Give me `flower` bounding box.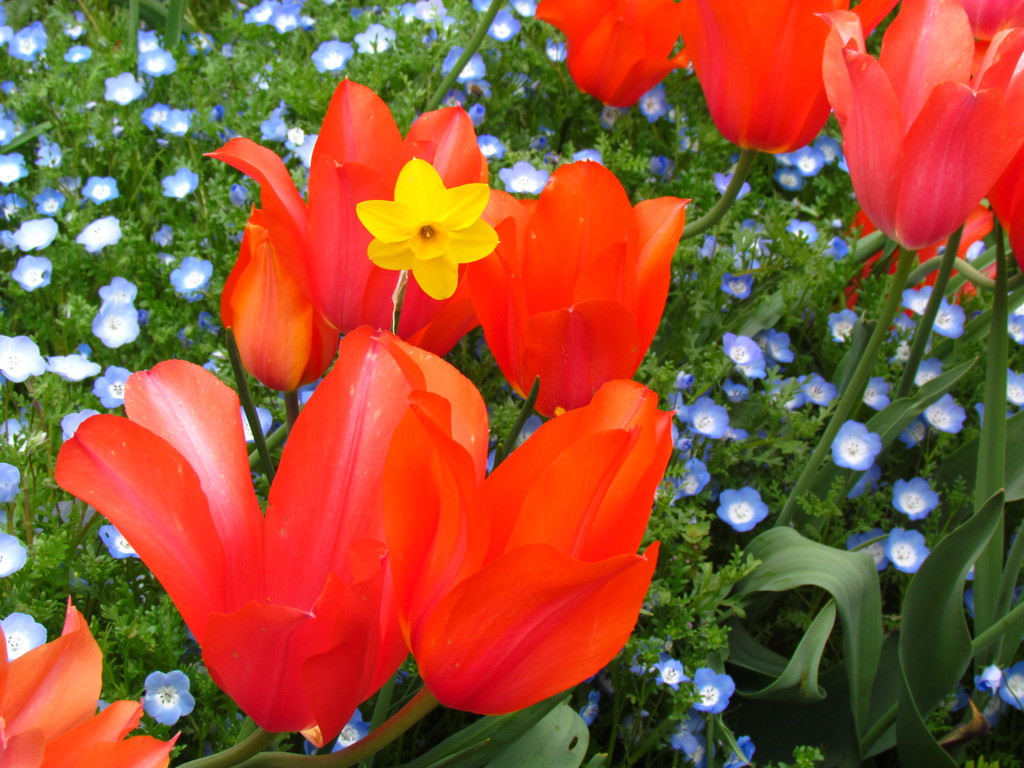
157 166 207 198.
